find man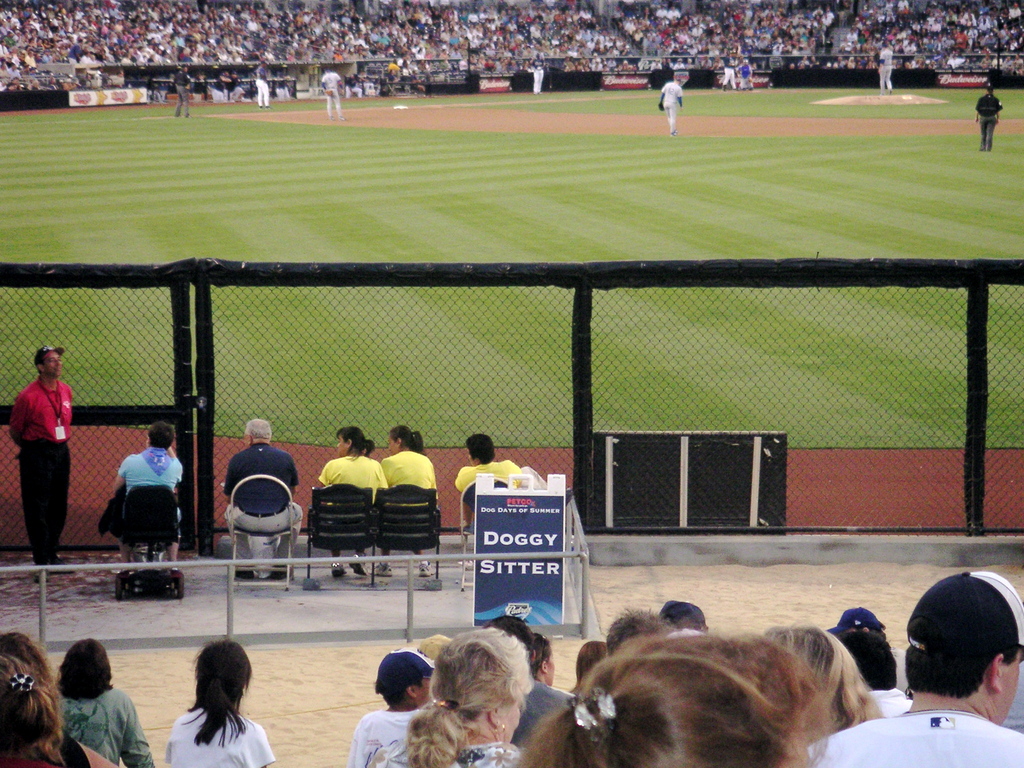
locate(531, 52, 547, 95)
